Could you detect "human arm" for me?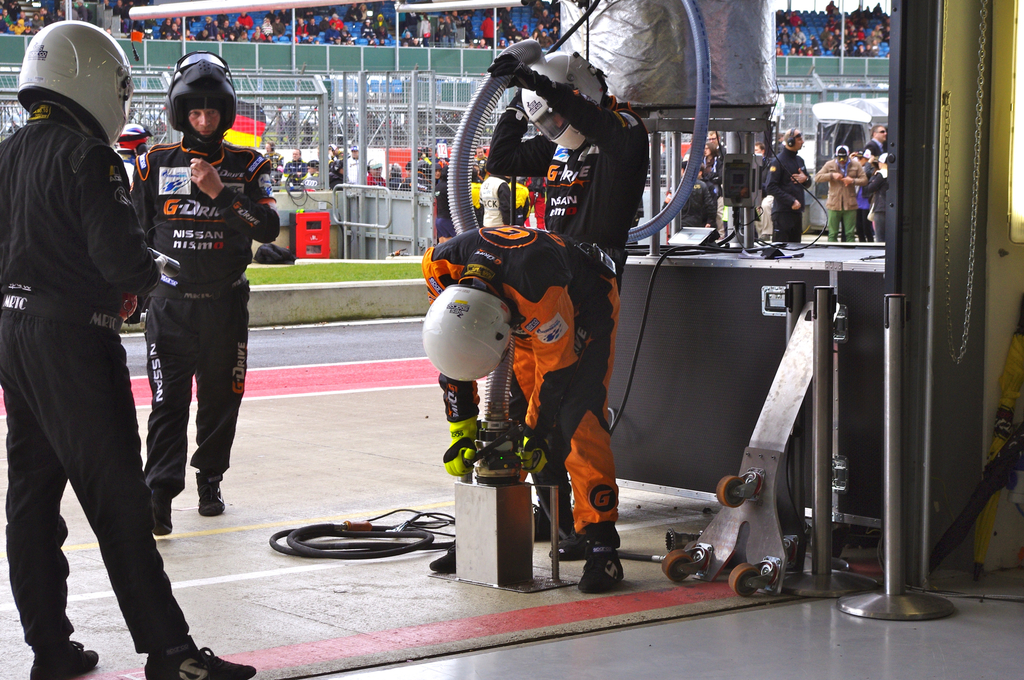
Detection result: <region>785, 165, 818, 188</region>.
